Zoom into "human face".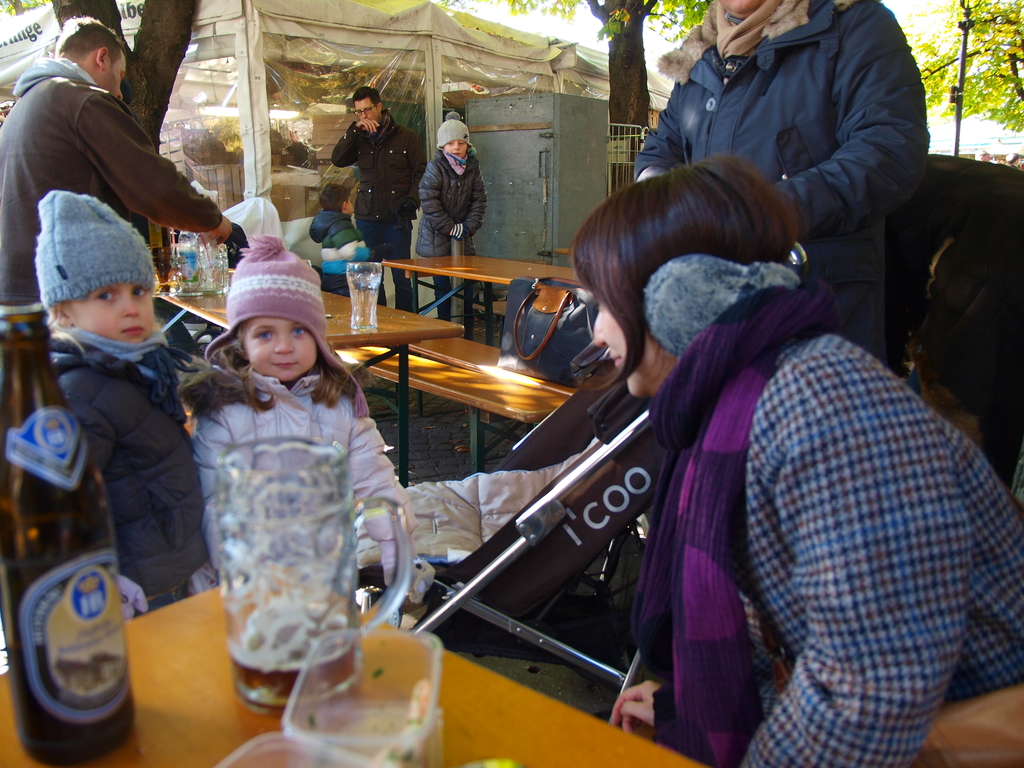
Zoom target: {"left": 104, "top": 47, "right": 125, "bottom": 93}.
